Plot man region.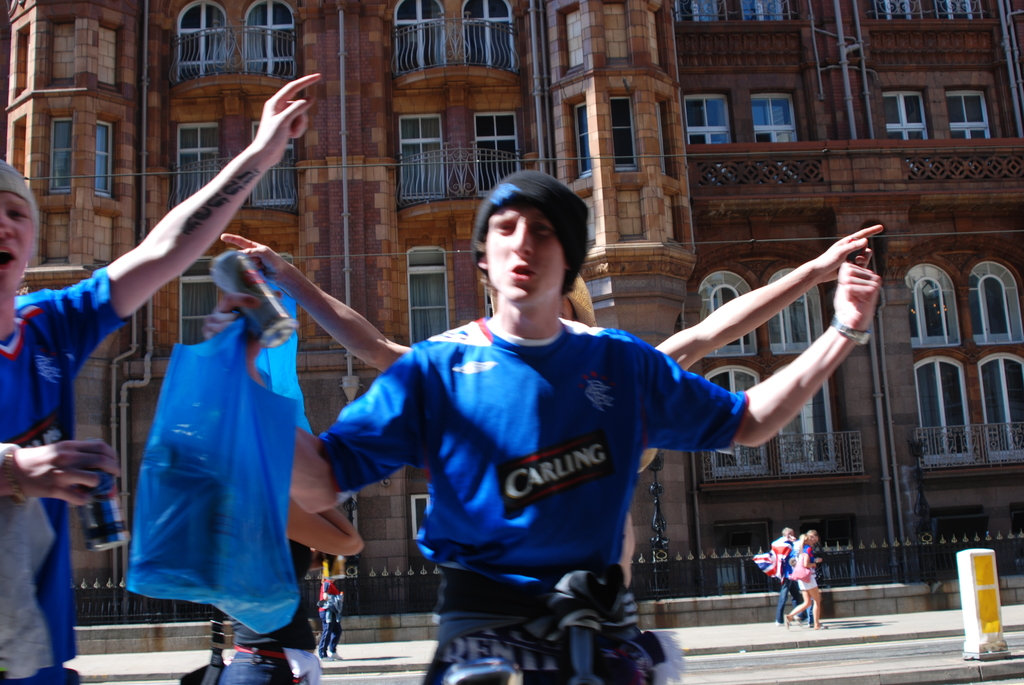
Plotted at x1=202 y1=167 x2=879 y2=684.
